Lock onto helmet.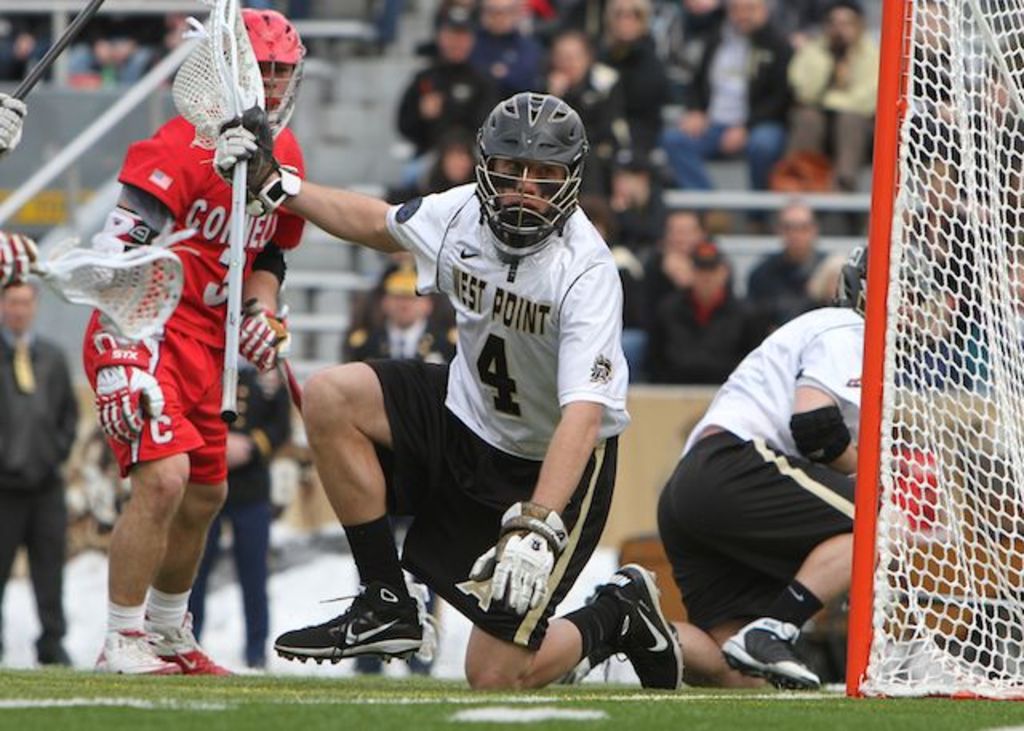
Locked: 835, 240, 934, 328.
